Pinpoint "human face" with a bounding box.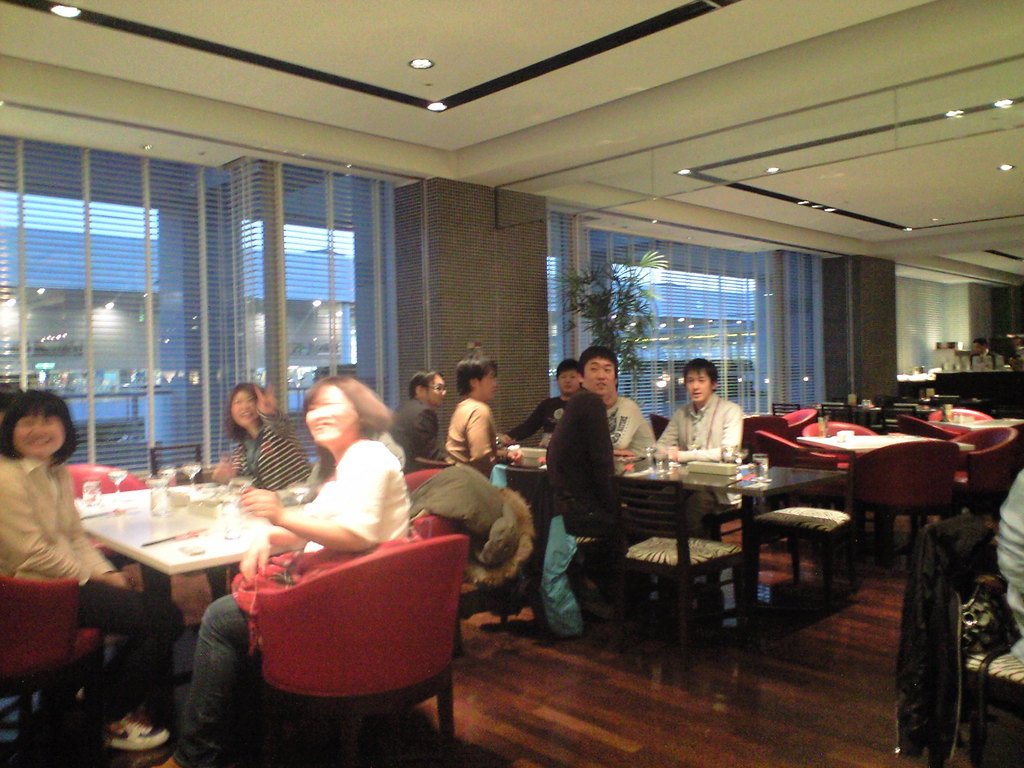
973/342/984/353.
